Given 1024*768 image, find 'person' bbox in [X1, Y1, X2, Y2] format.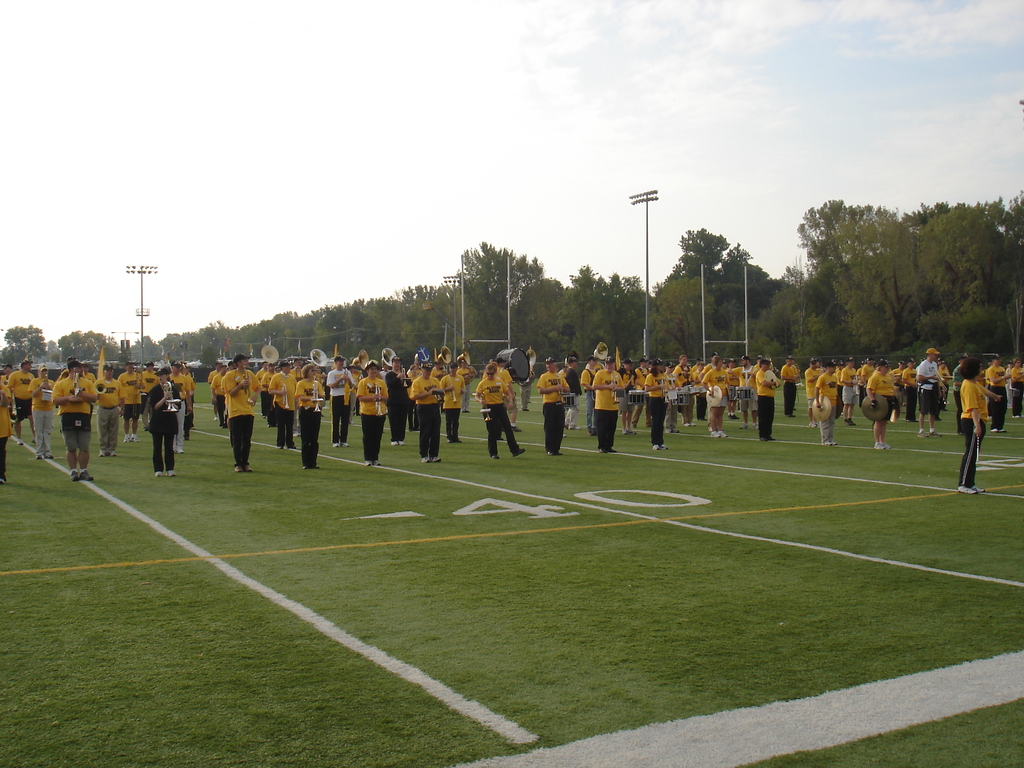
[262, 360, 275, 388].
